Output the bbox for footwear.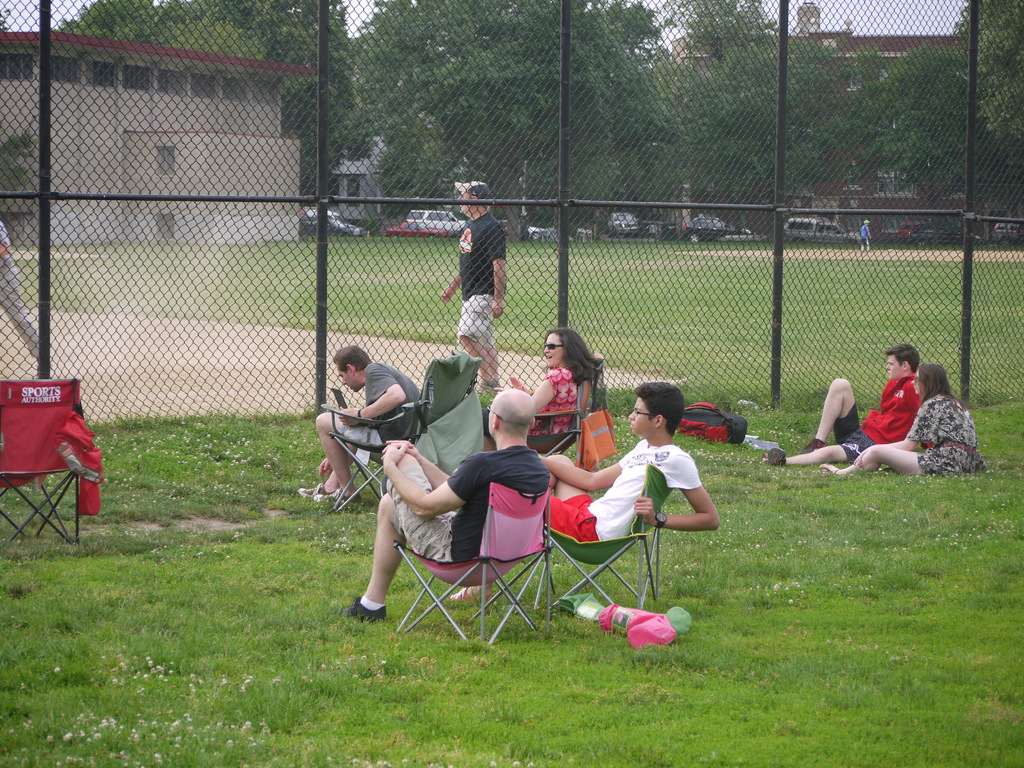
detection(316, 488, 356, 504).
